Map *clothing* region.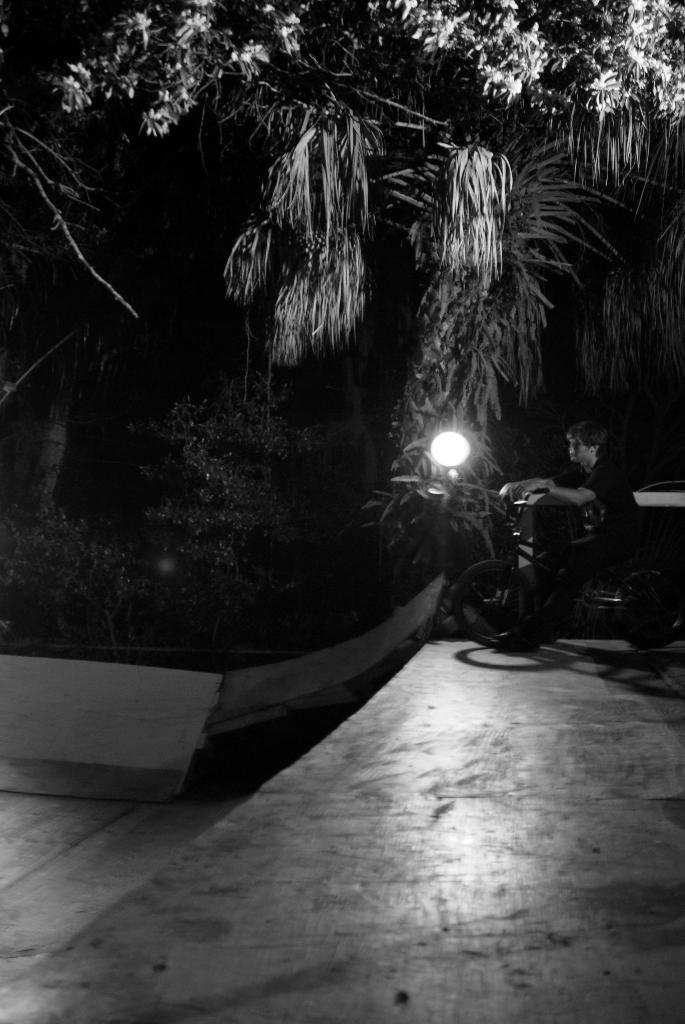
Mapped to locate(540, 458, 652, 564).
